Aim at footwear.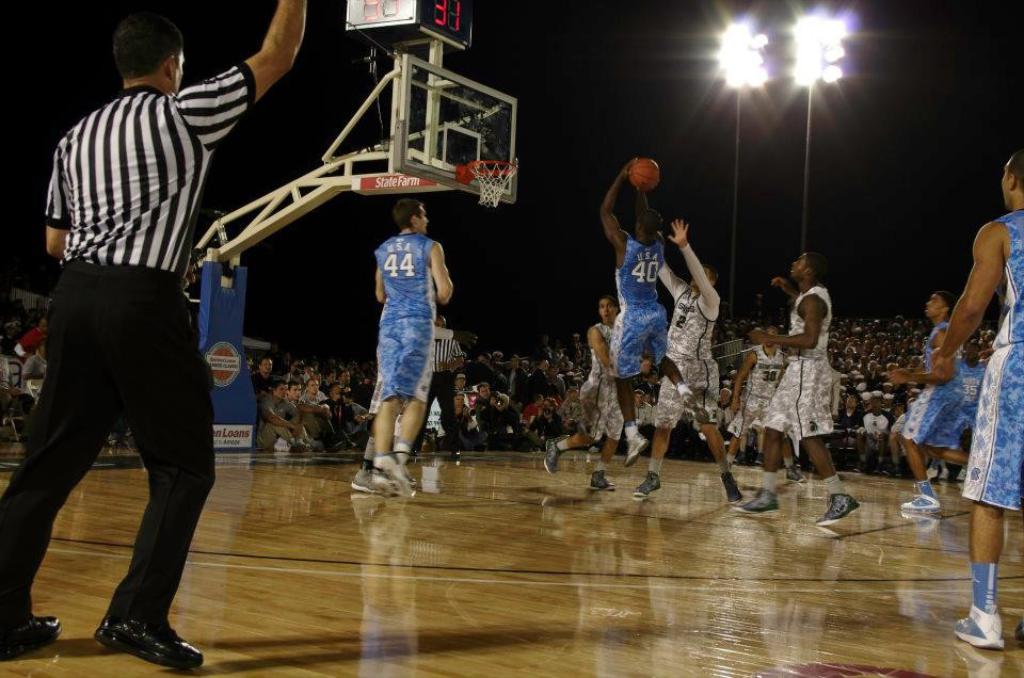
Aimed at (0,613,61,660).
